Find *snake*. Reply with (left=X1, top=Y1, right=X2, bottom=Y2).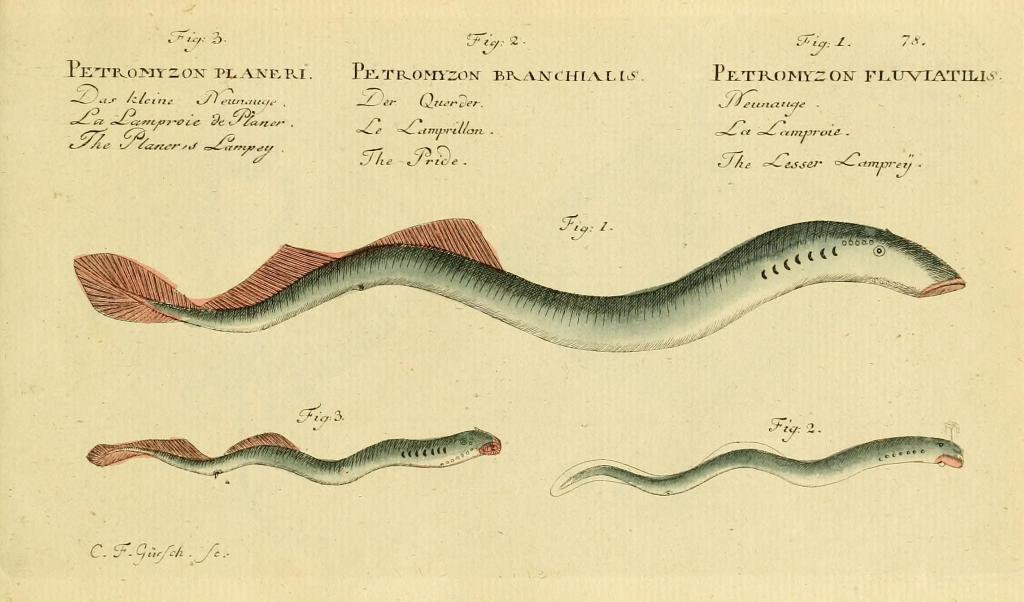
(left=101, top=427, right=502, bottom=487).
